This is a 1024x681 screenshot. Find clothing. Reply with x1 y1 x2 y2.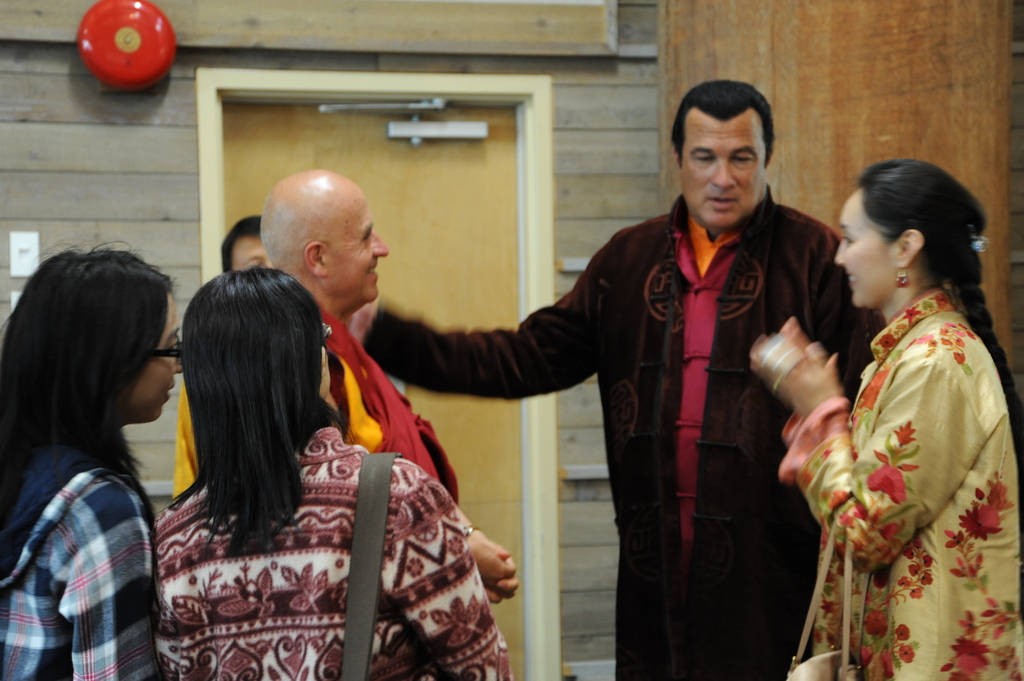
785 300 1023 680.
